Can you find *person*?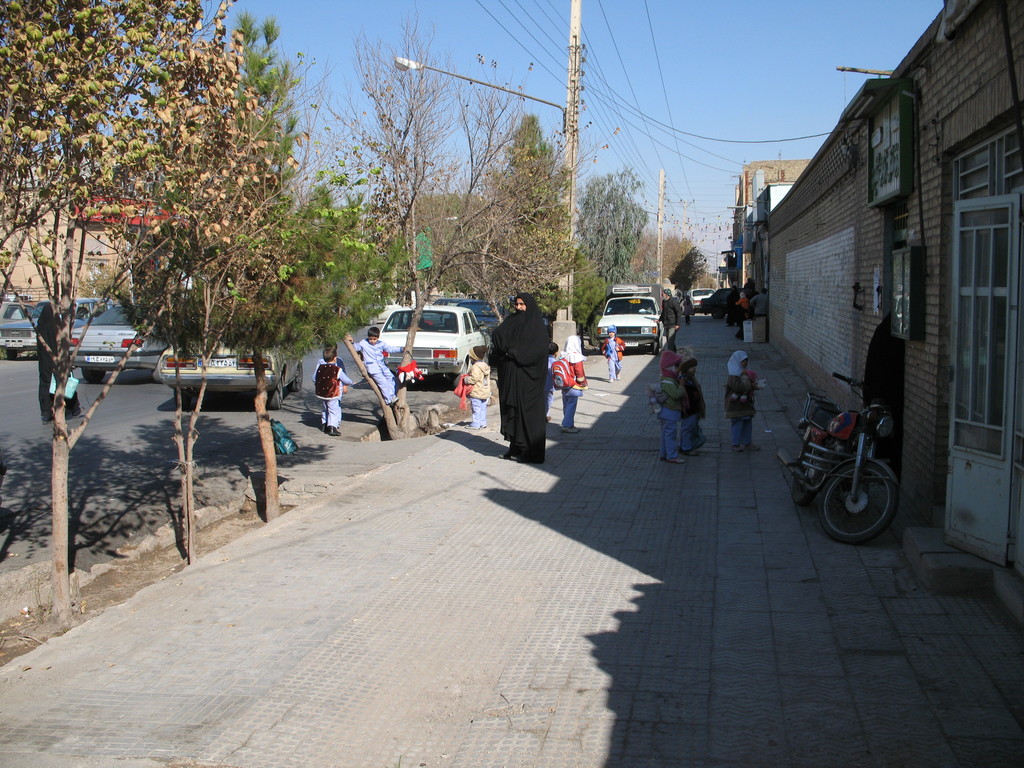
Yes, bounding box: <box>312,348,355,435</box>.
